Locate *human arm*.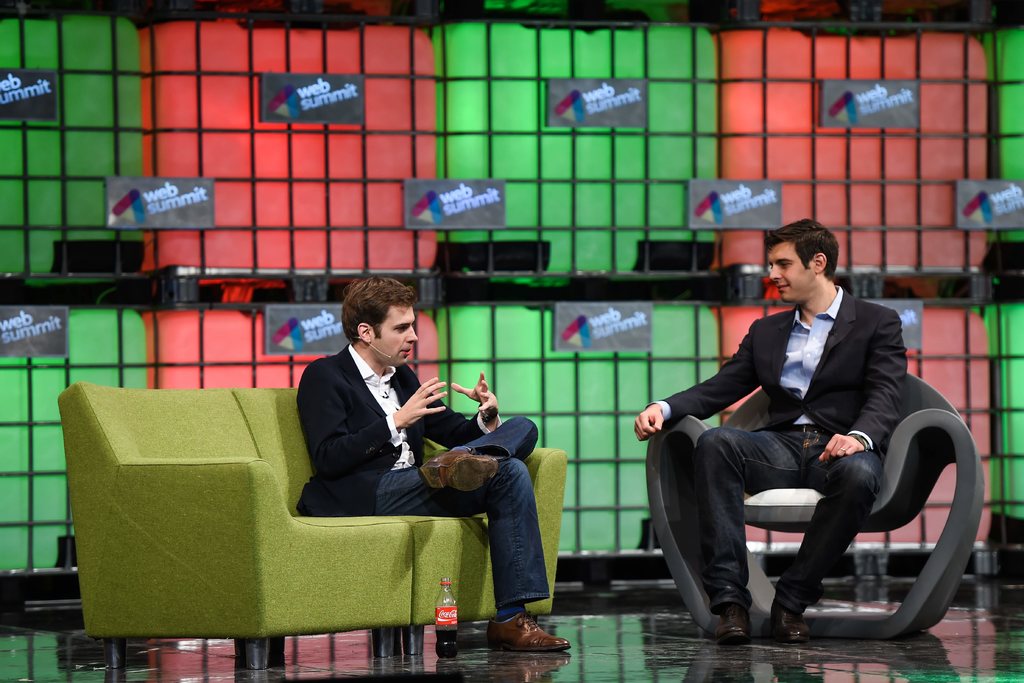
Bounding box: 309,362,444,476.
